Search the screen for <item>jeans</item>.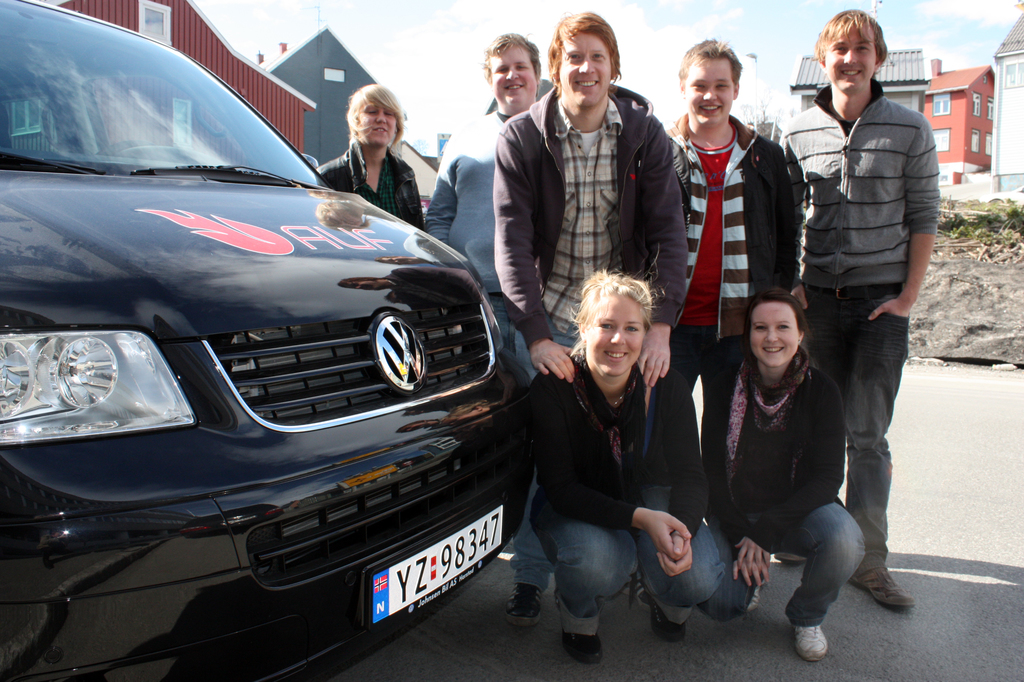
Found at 547,483,729,619.
